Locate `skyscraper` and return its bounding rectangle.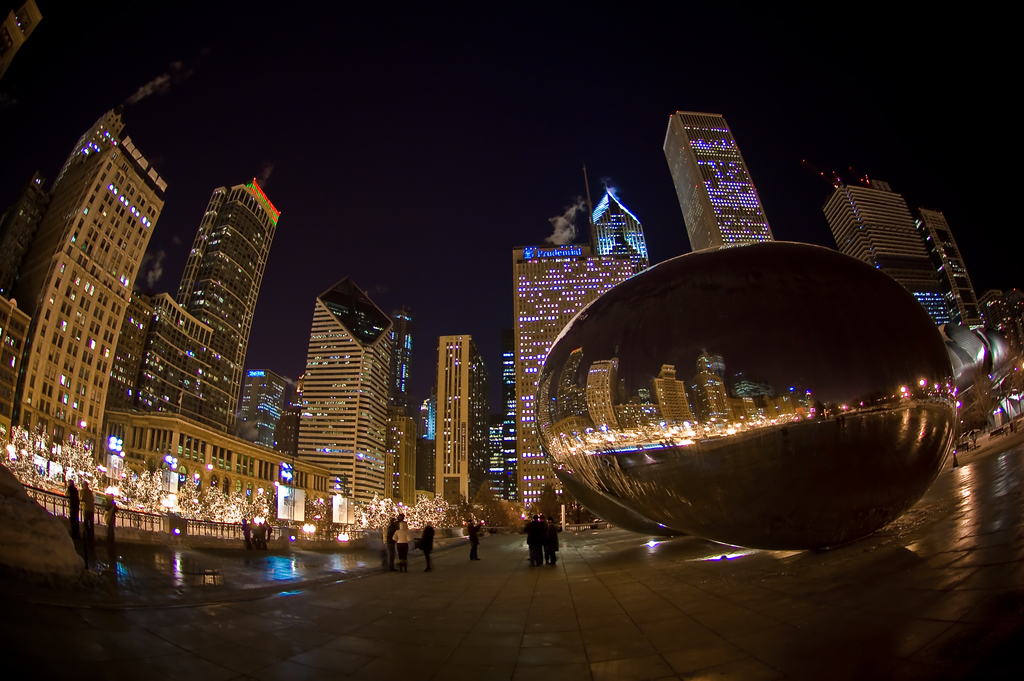
(508,243,647,521).
